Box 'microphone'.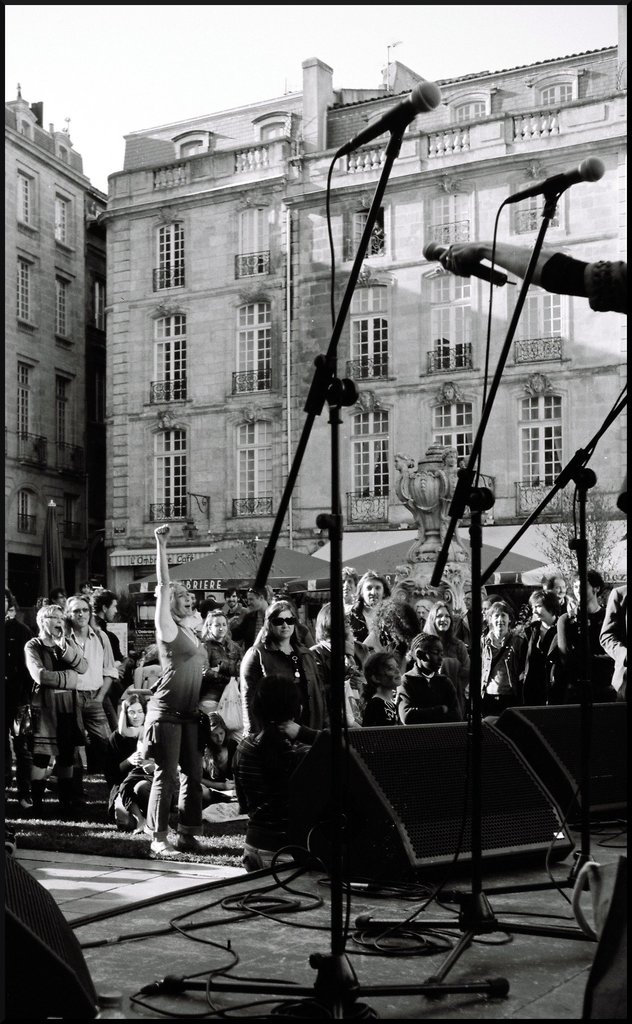
(361,72,440,151).
